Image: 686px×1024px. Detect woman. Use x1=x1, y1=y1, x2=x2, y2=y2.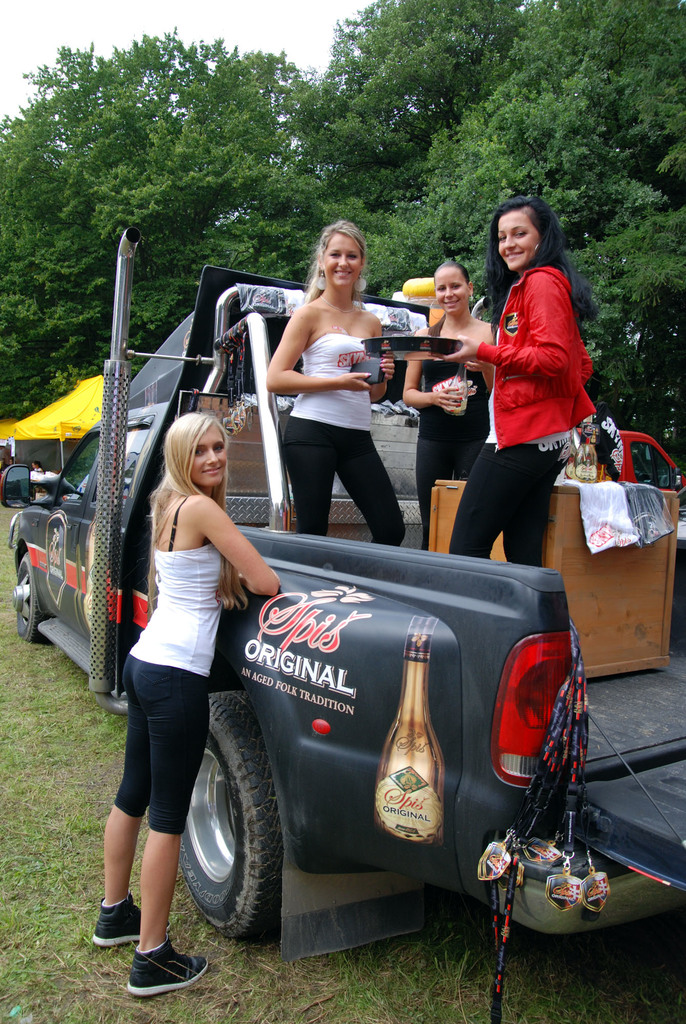
x1=435, y1=195, x2=596, y2=572.
